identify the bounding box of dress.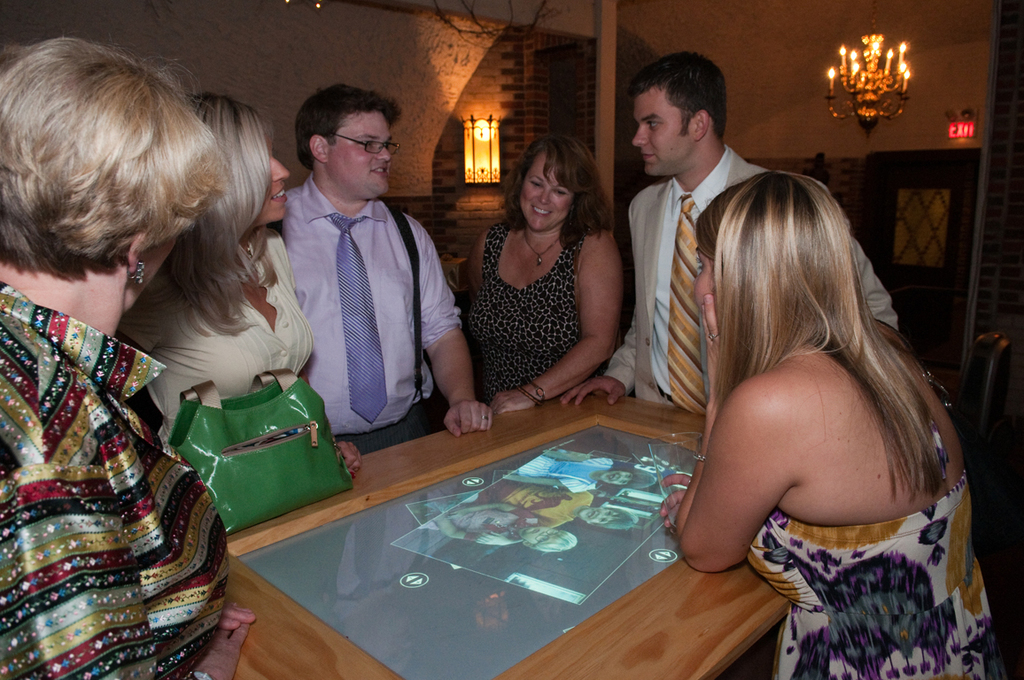
detection(743, 419, 1008, 679).
